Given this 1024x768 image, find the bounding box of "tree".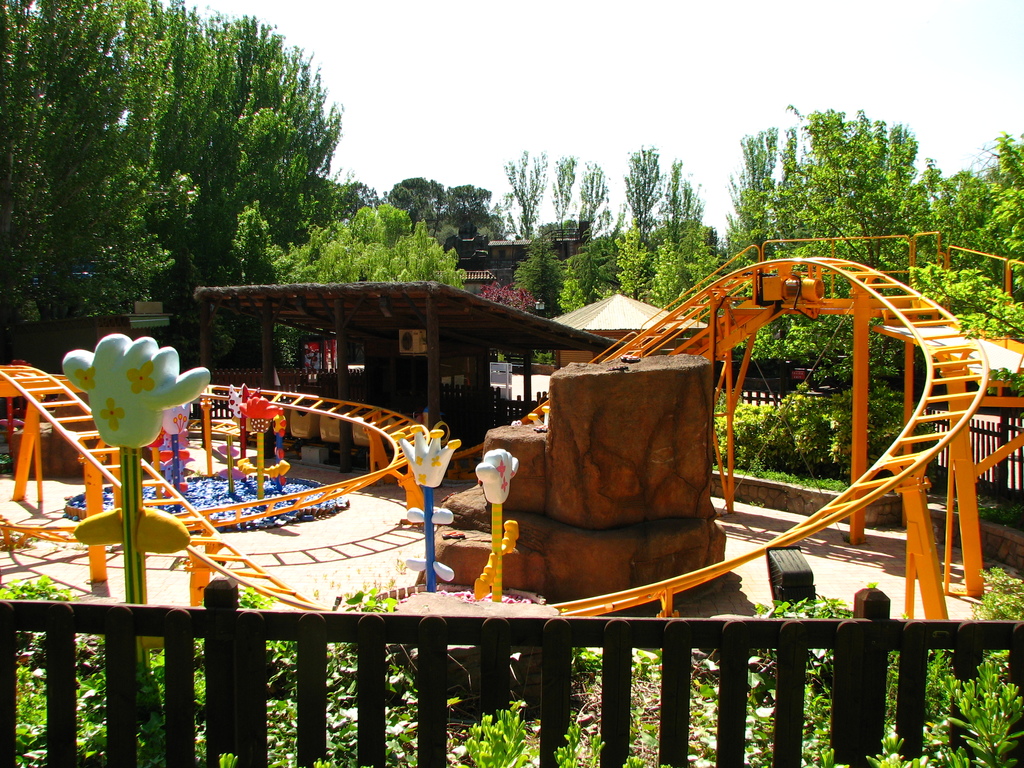
box(0, 0, 199, 373).
